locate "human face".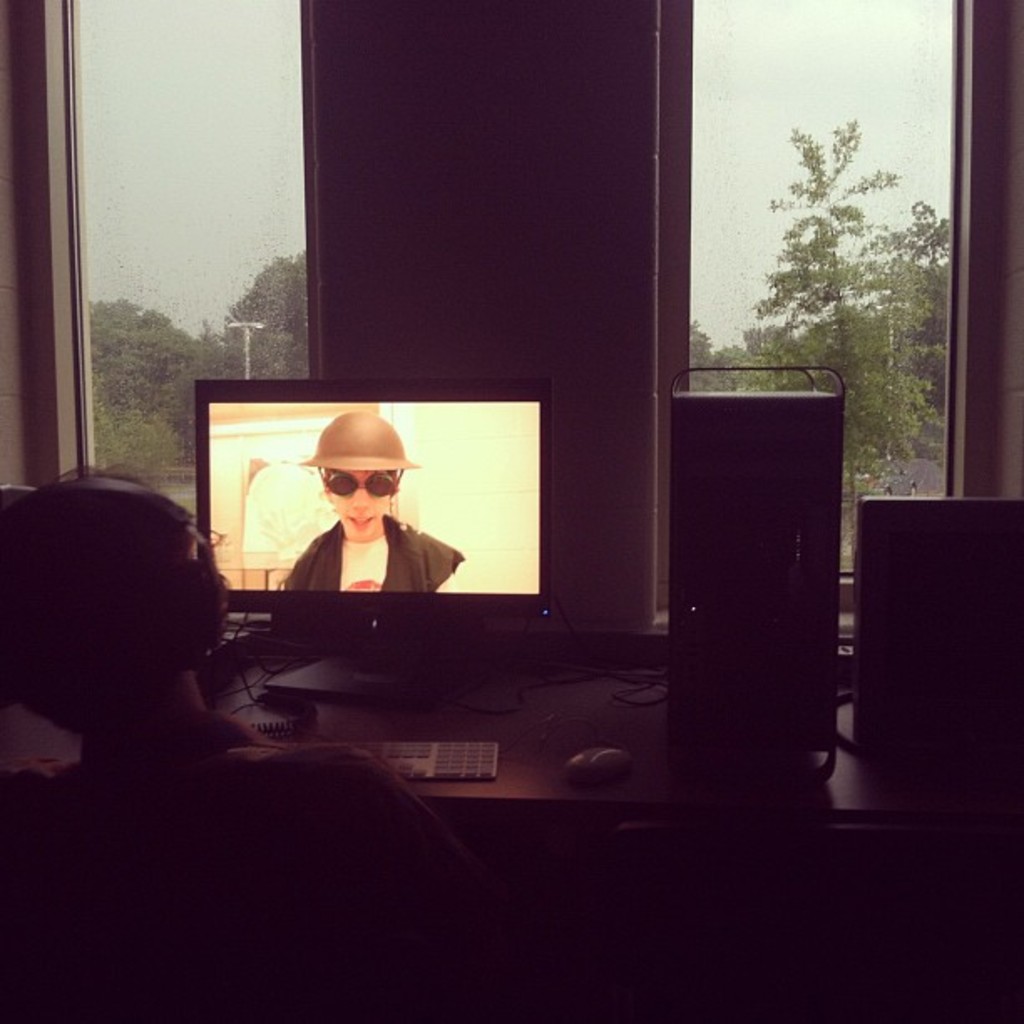
Bounding box: select_region(330, 468, 400, 542).
